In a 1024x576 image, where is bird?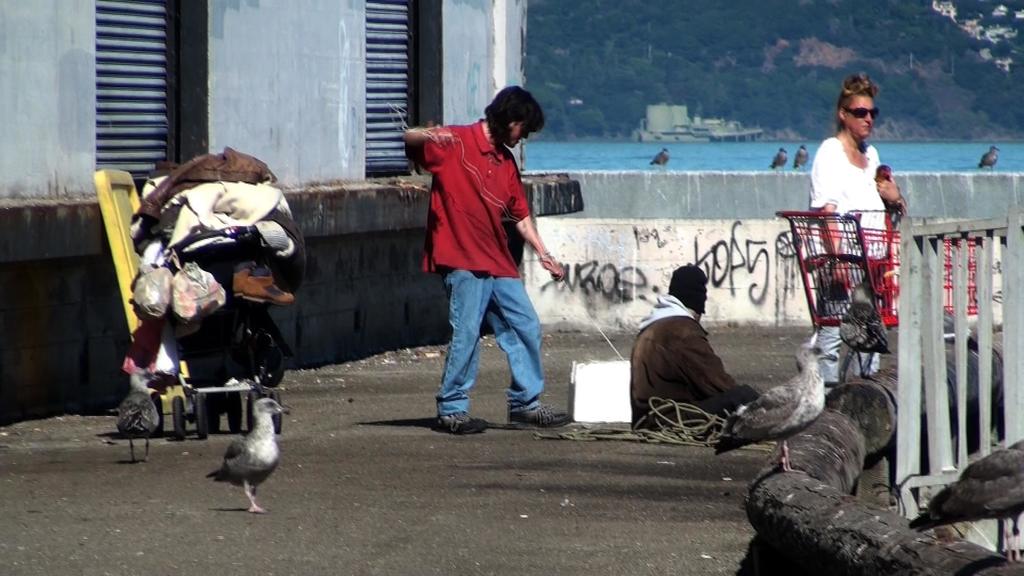
l=98, t=372, r=164, b=464.
